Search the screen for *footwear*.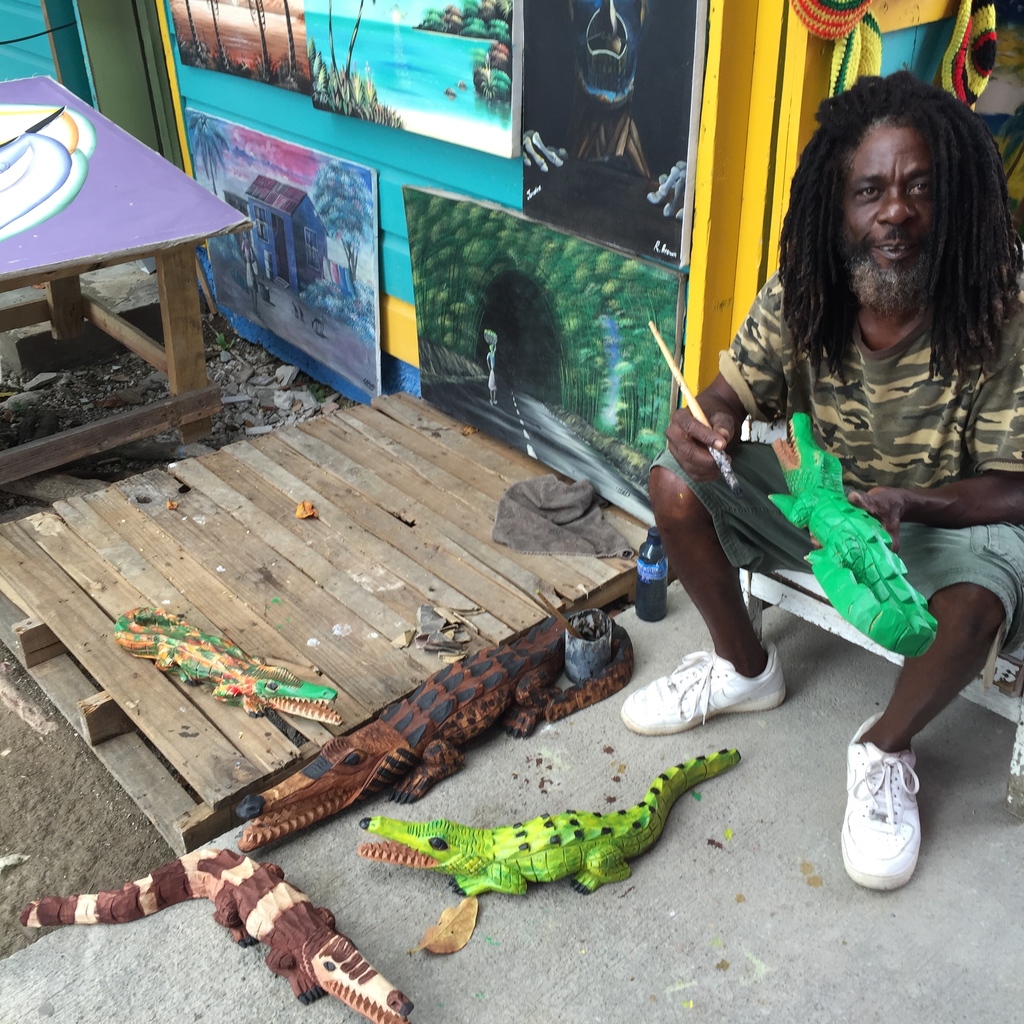
Found at [left=614, top=648, right=790, bottom=739].
